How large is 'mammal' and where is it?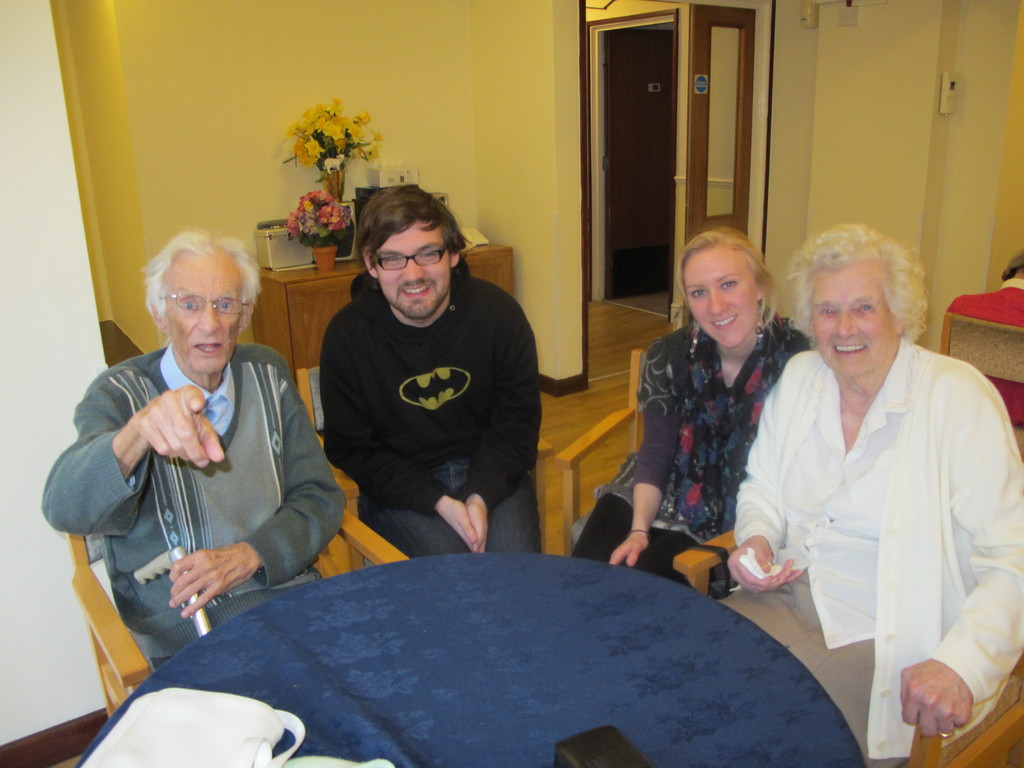
Bounding box: 739 181 1002 760.
